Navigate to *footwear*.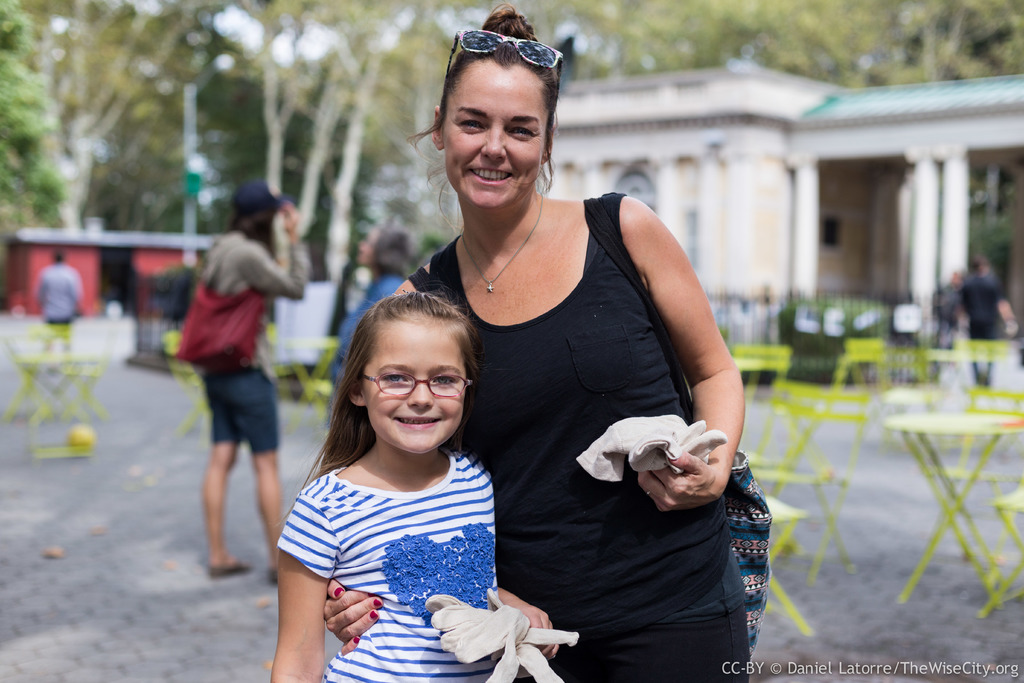
Navigation target: bbox(264, 563, 280, 586).
